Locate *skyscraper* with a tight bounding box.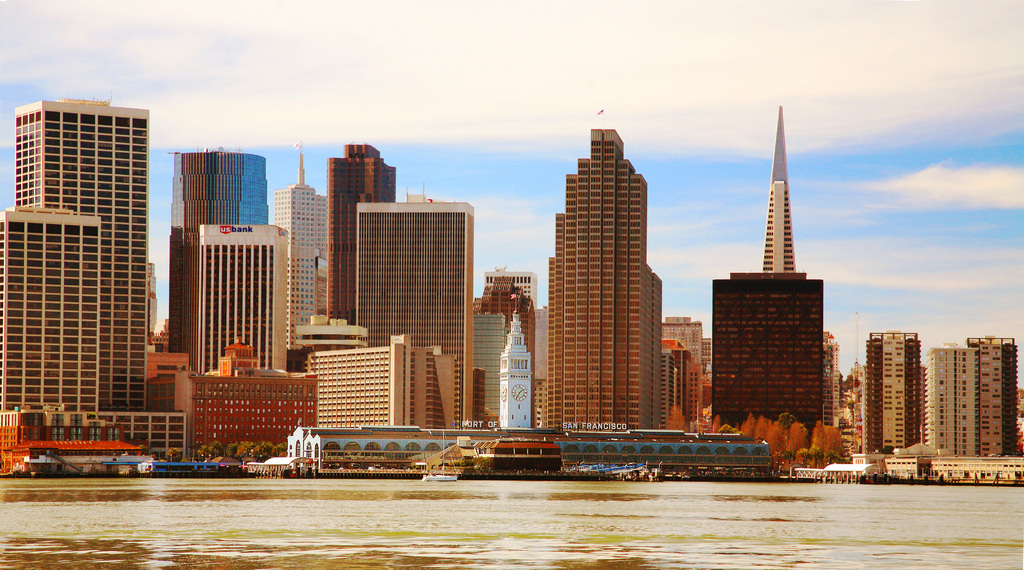
280 136 337 357.
